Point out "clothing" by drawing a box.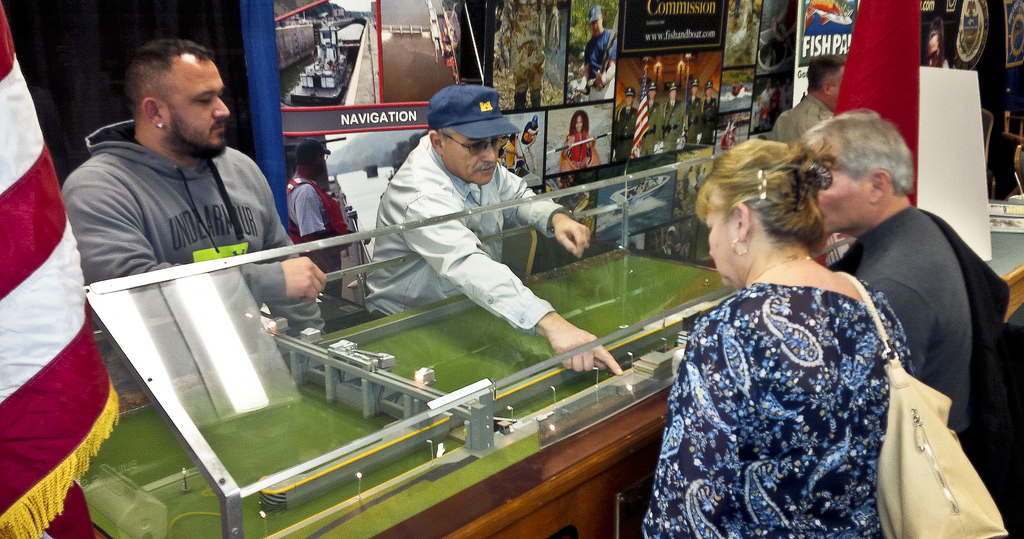
<region>696, 92, 718, 147</region>.
